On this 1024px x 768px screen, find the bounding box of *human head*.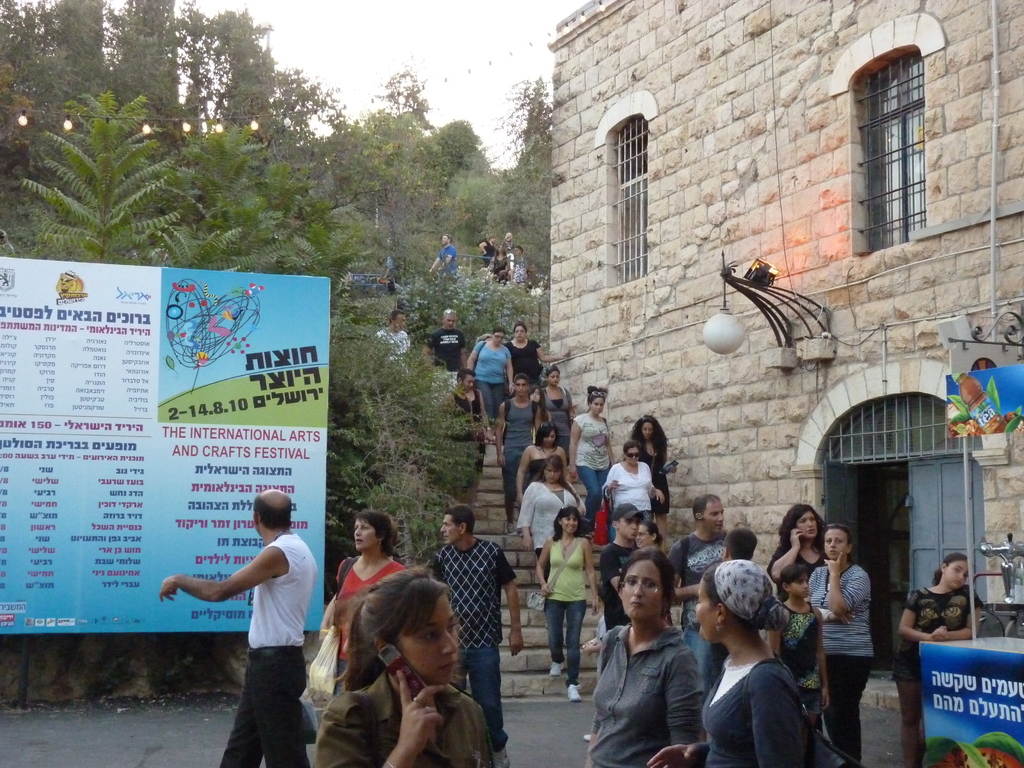
Bounding box: (x1=252, y1=486, x2=296, y2=536).
